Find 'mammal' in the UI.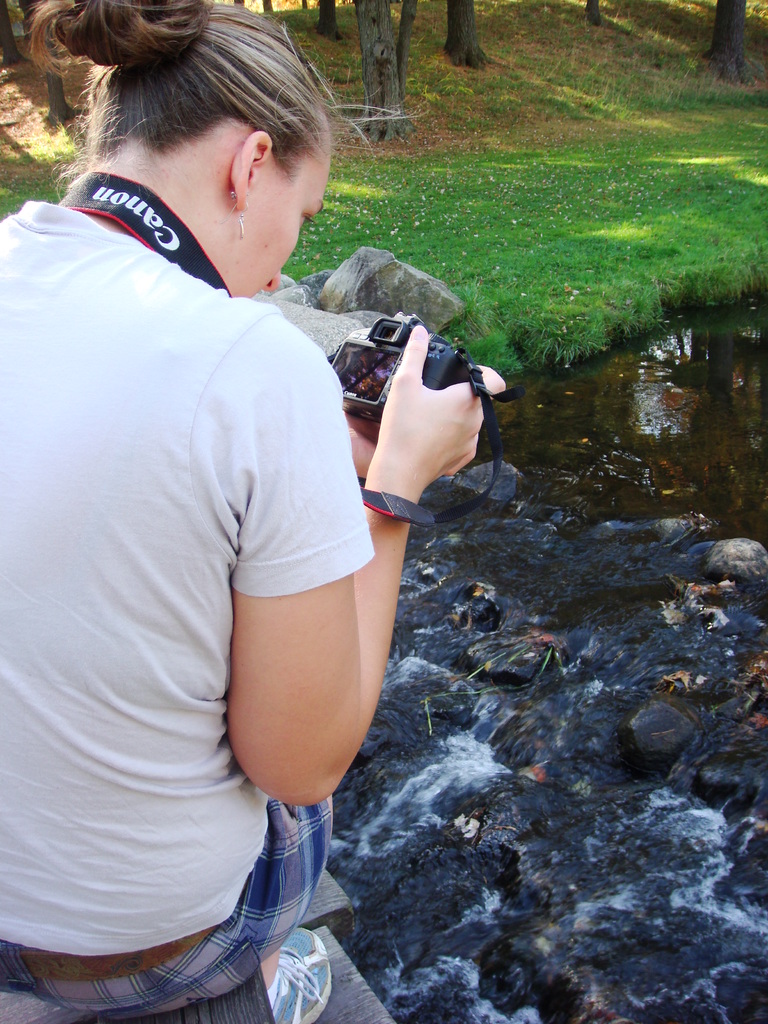
UI element at [left=39, top=68, right=533, bottom=1023].
